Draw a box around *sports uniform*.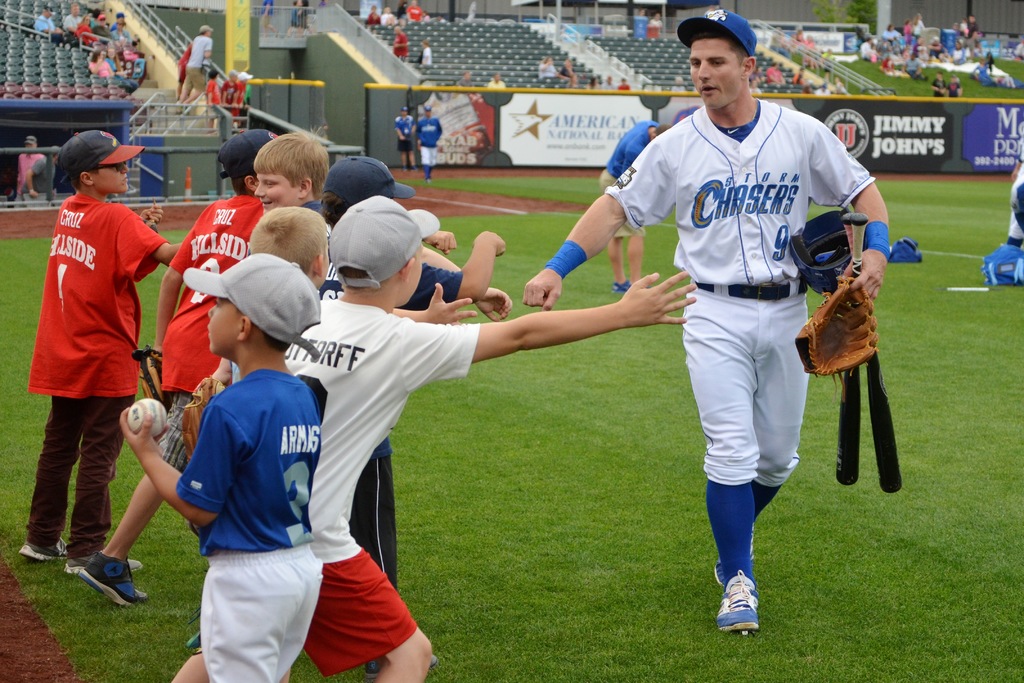
bbox(598, 1, 882, 626).
